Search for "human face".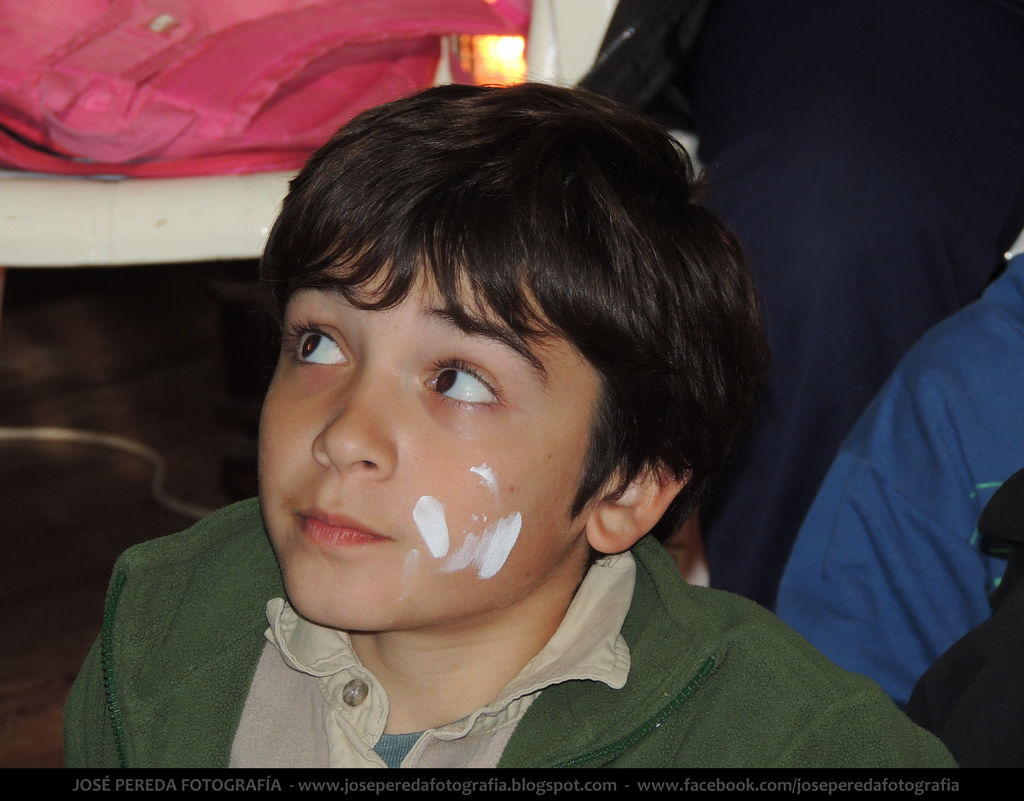
Found at 260/227/604/632.
